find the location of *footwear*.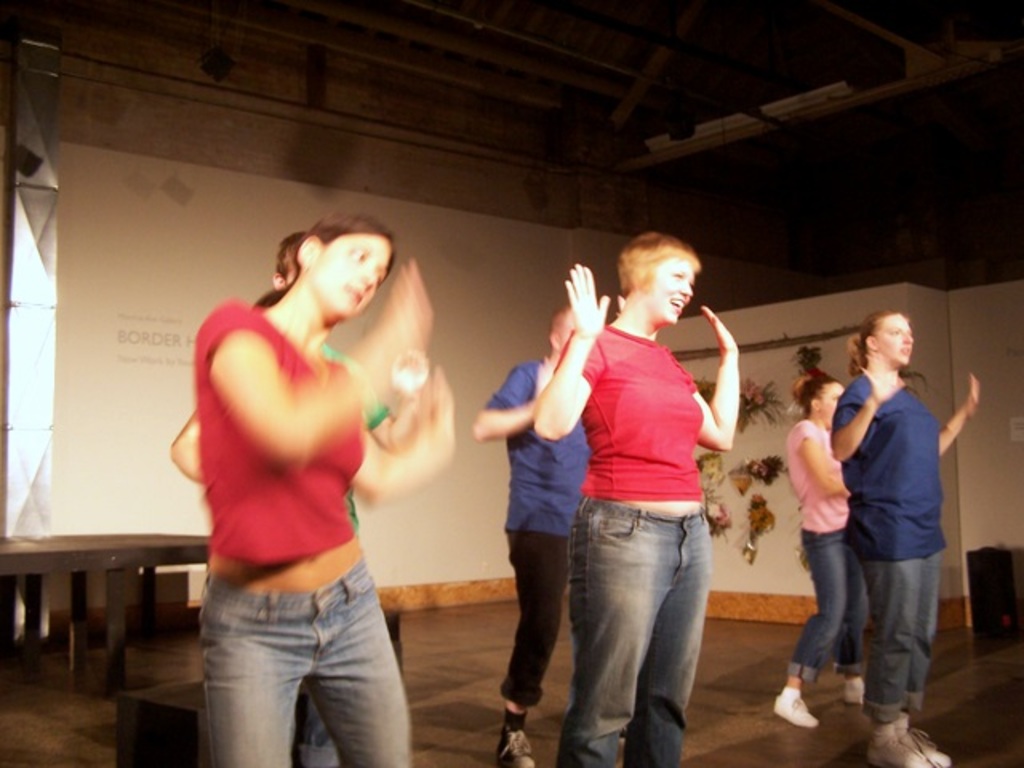
Location: select_region(491, 720, 534, 766).
